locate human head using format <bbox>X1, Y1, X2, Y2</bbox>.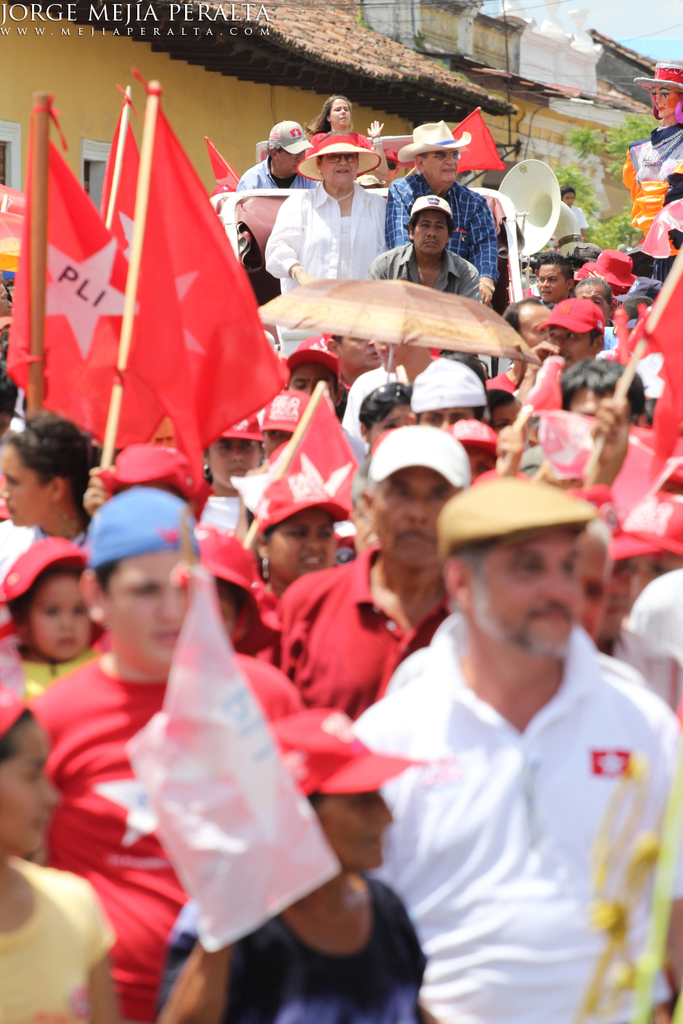
<bbox>533, 255, 574, 298</bbox>.
